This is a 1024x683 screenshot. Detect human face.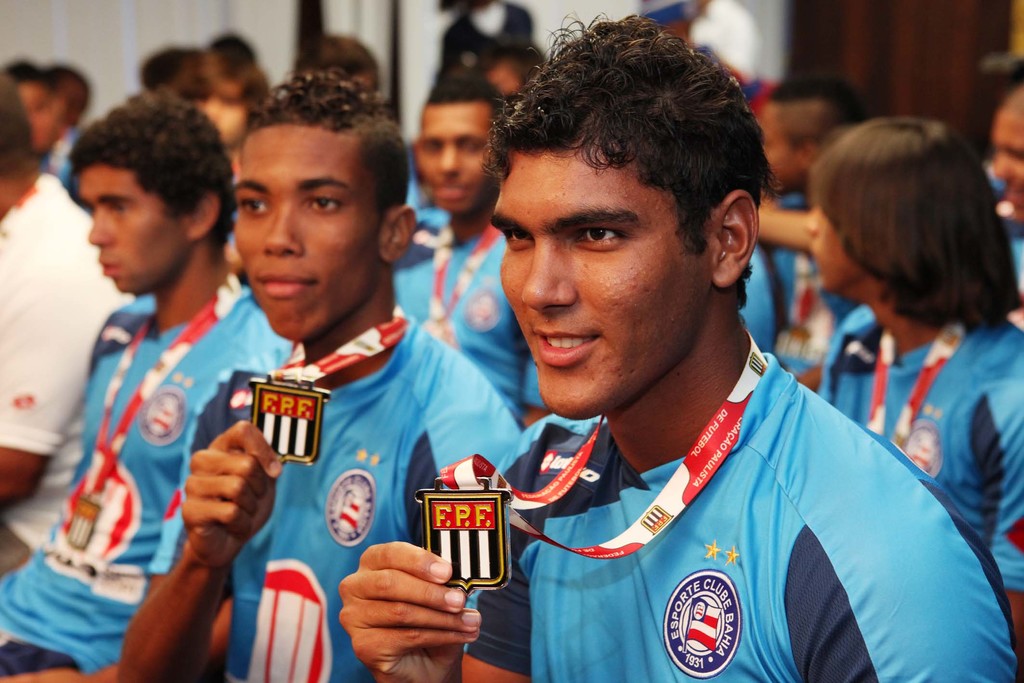
994,101,1023,222.
